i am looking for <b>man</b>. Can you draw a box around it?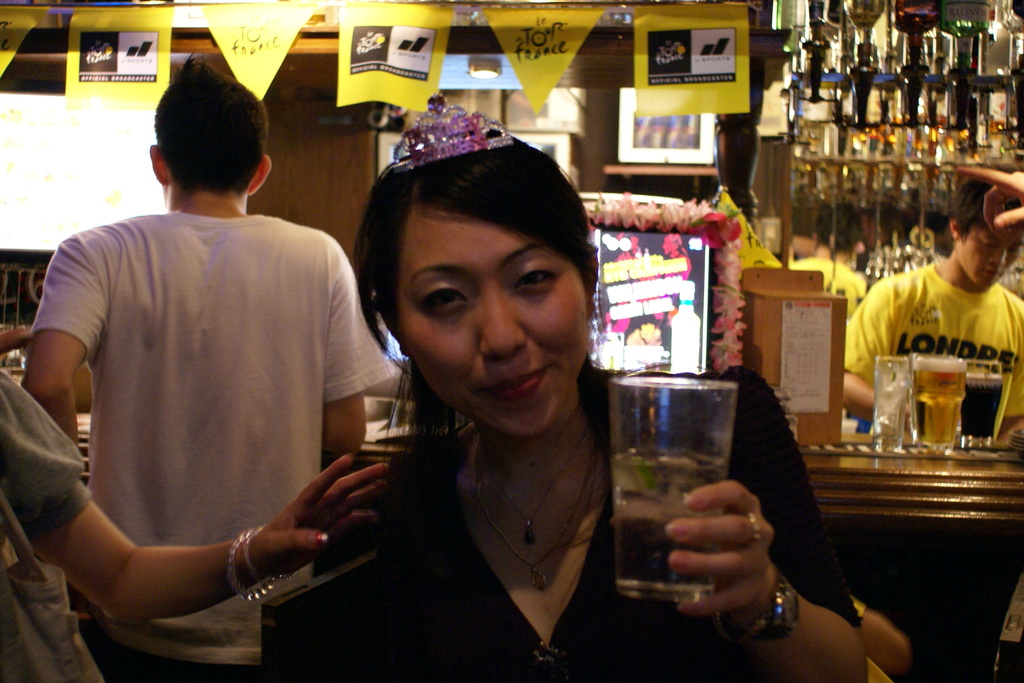
Sure, the bounding box is left=839, top=174, right=1023, bottom=452.
